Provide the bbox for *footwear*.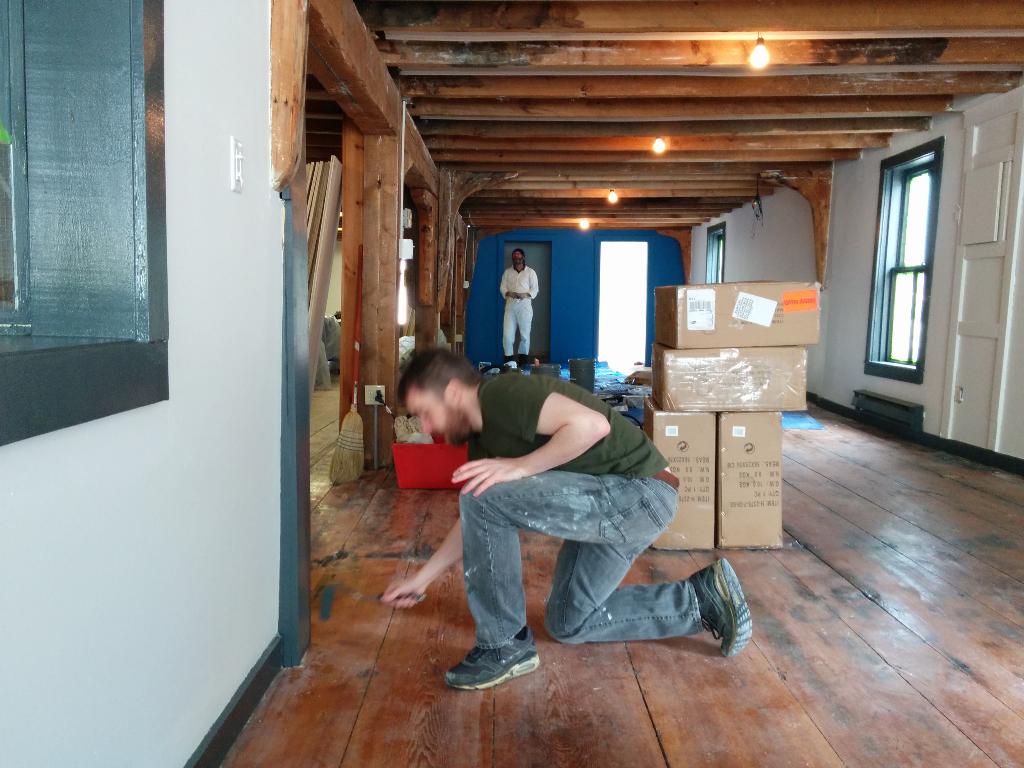
[left=449, top=628, right=540, bottom=704].
